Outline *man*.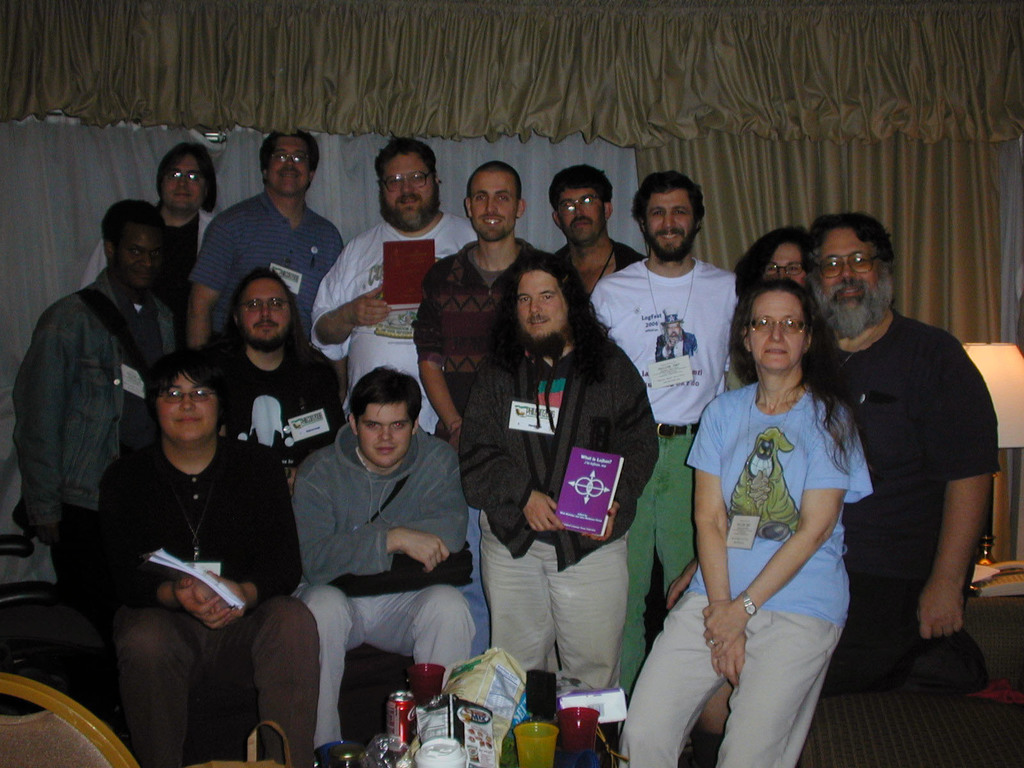
Outline: <bbox>793, 203, 1009, 767</bbox>.
